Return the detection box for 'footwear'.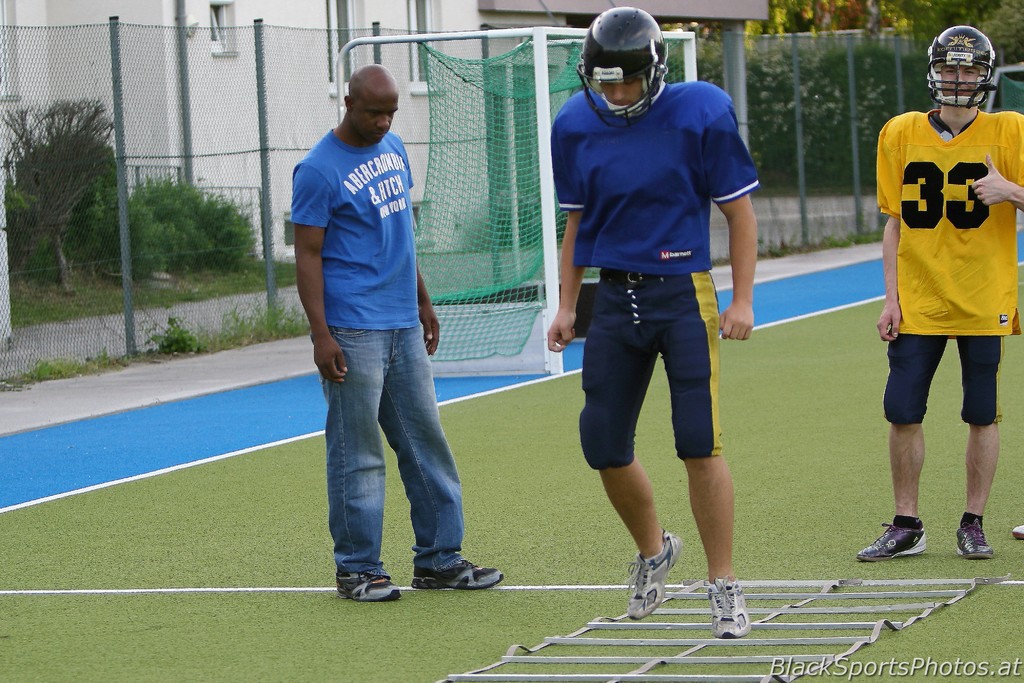
detection(950, 513, 989, 562).
